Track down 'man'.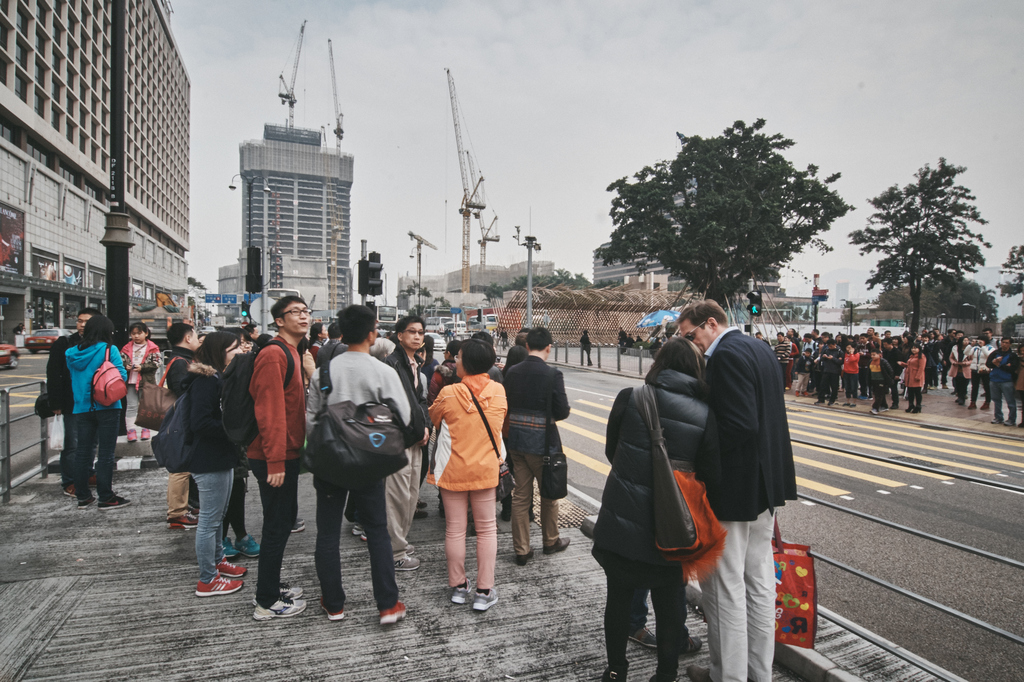
Tracked to box(312, 322, 348, 367).
